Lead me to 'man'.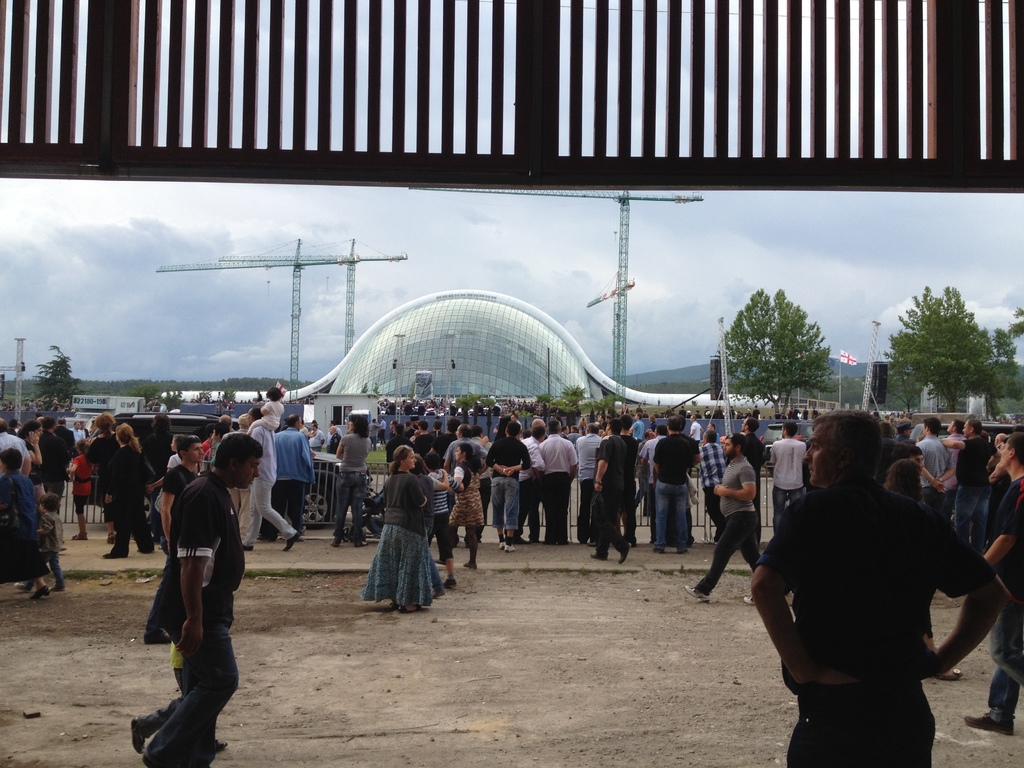
Lead to pyautogui.locateOnScreen(35, 417, 68, 511).
